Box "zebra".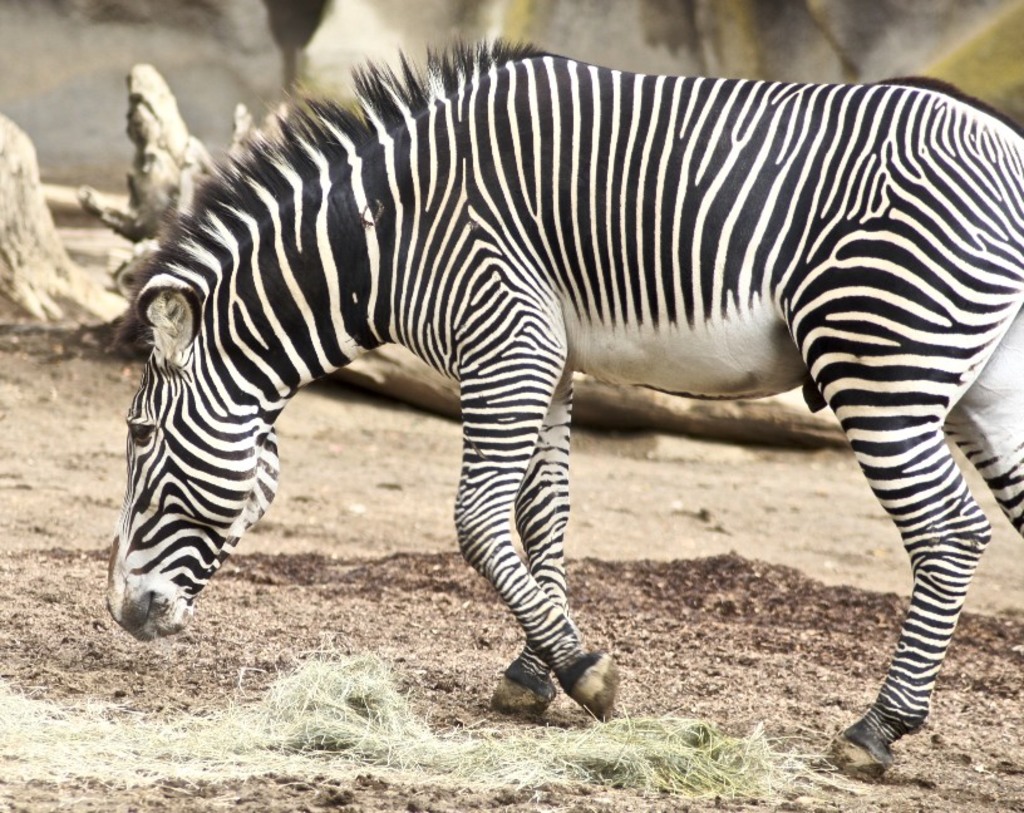
locate(102, 41, 1023, 780).
